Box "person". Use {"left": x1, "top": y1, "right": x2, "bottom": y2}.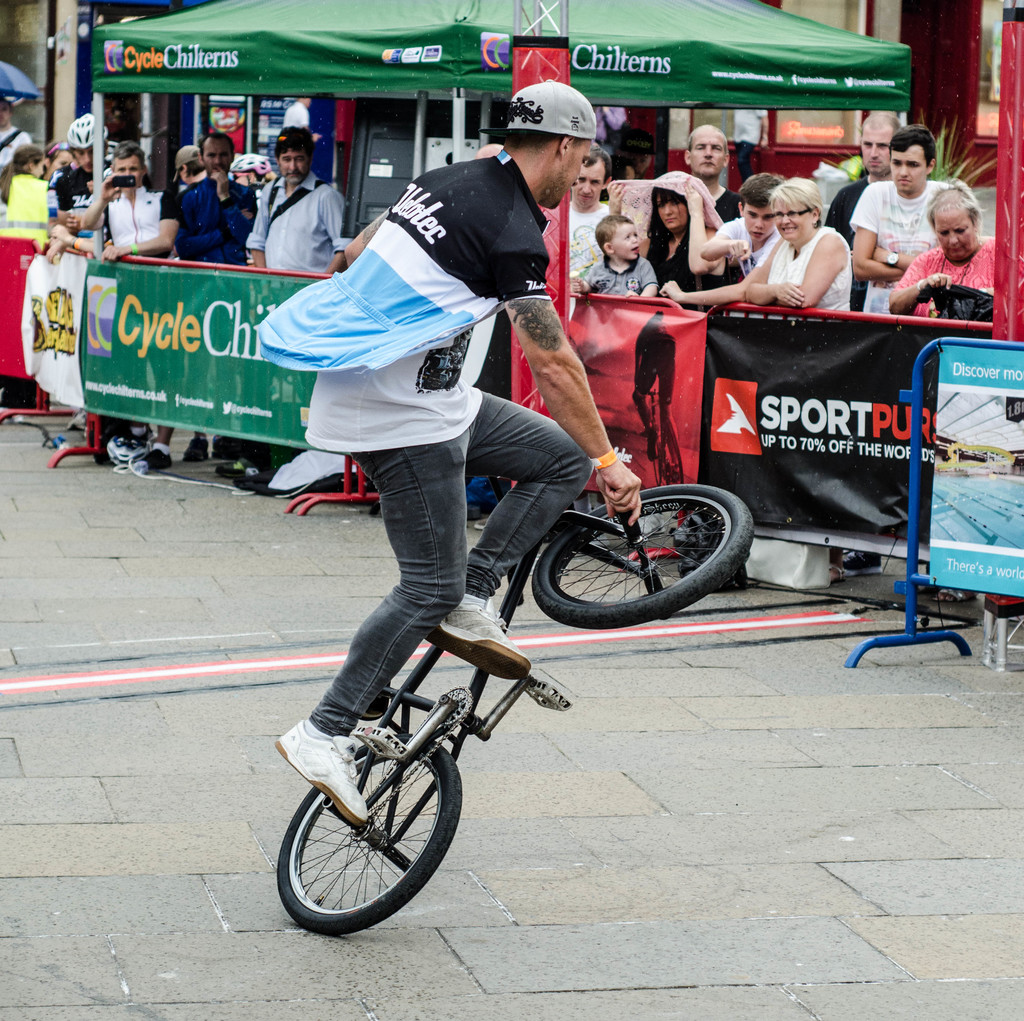
{"left": 556, "top": 208, "right": 655, "bottom": 306}.
